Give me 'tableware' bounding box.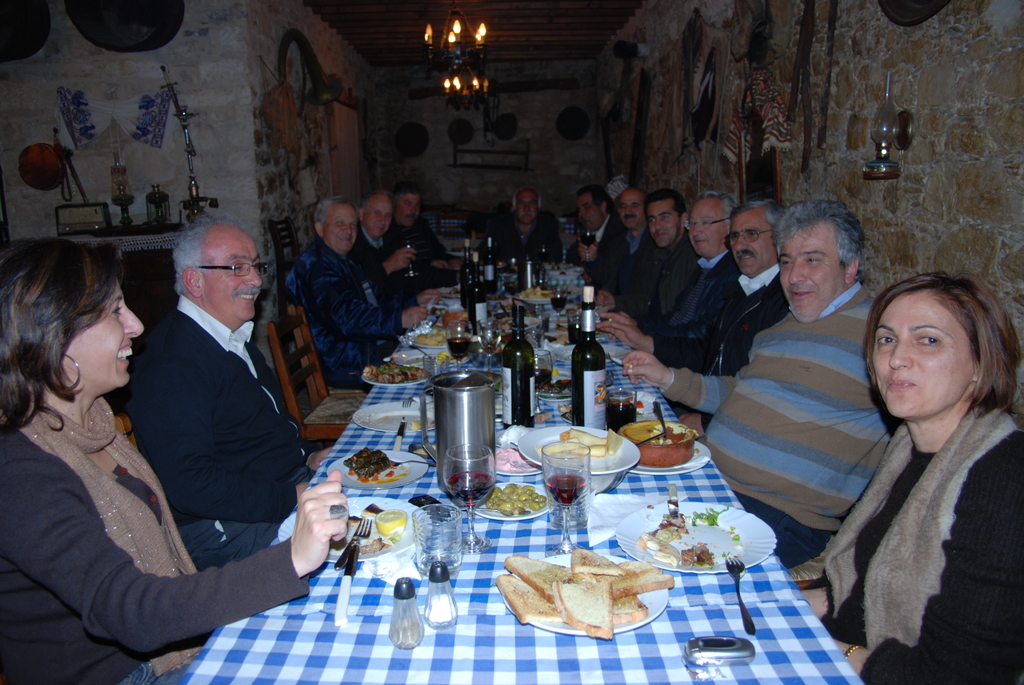
bbox=(504, 550, 668, 638).
